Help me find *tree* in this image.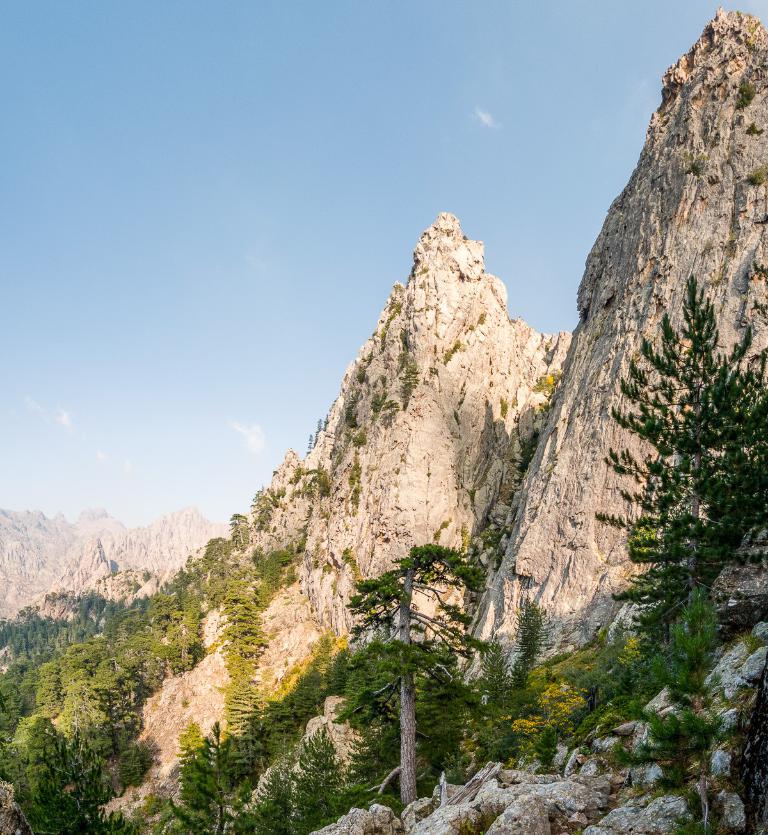
Found it: x1=67, y1=642, x2=100, y2=673.
